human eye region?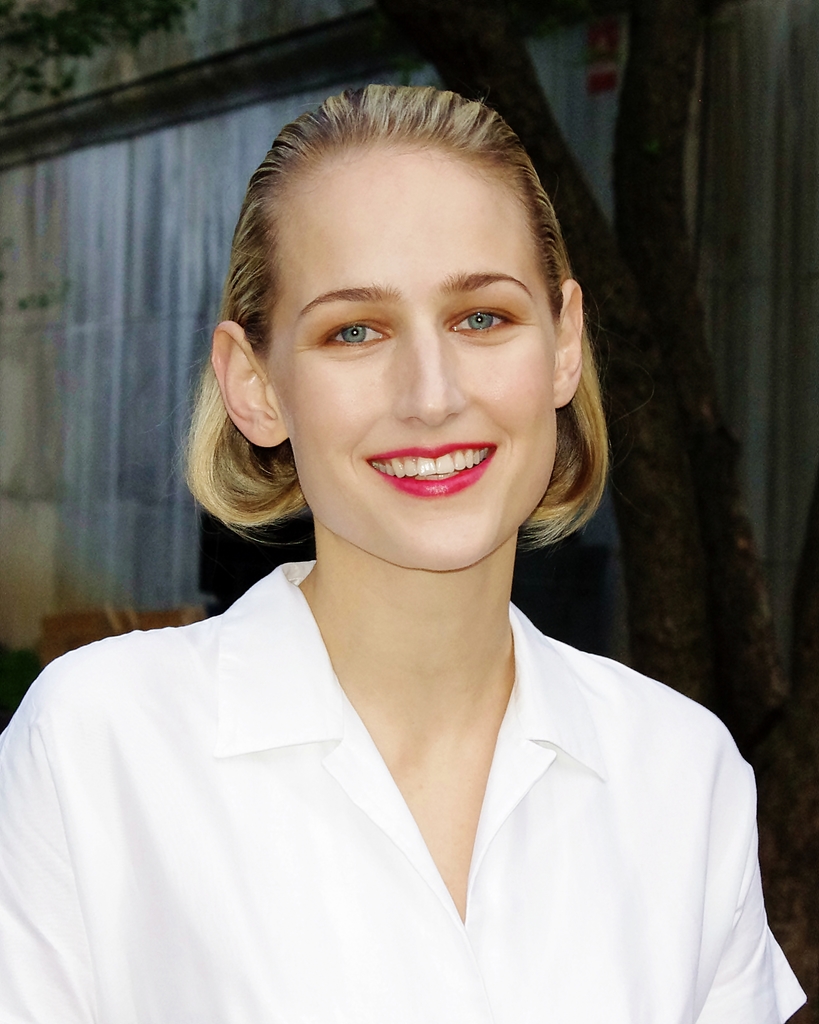
309:303:390:357
